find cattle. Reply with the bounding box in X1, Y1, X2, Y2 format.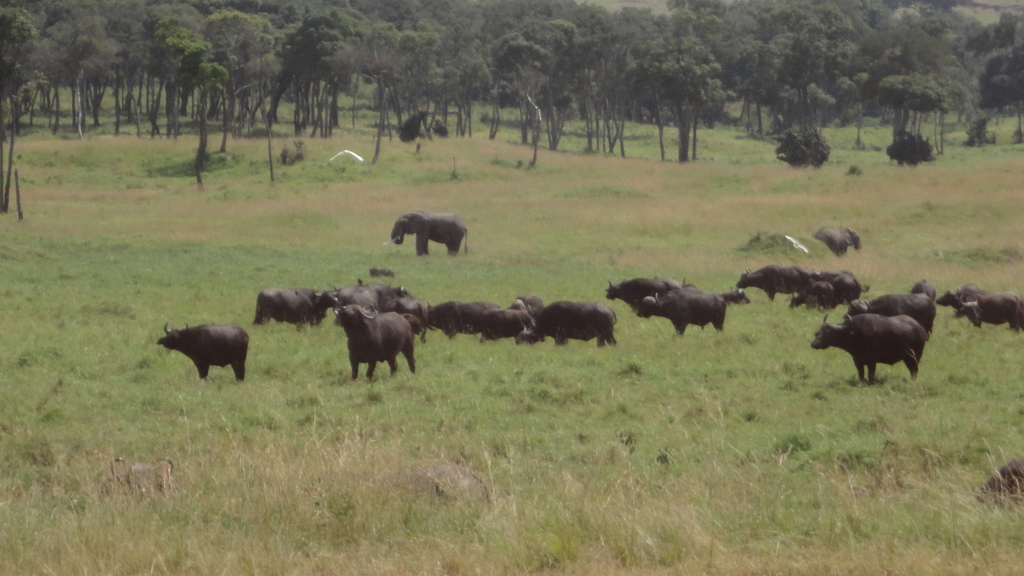
934, 285, 990, 319.
